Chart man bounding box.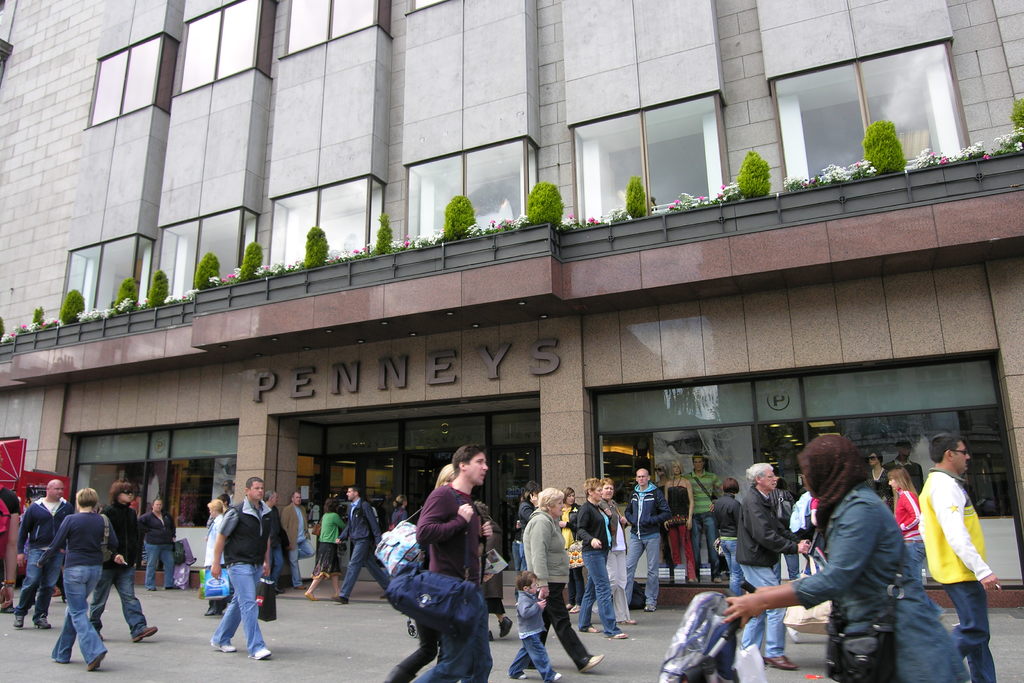
Charted: 253, 493, 287, 589.
